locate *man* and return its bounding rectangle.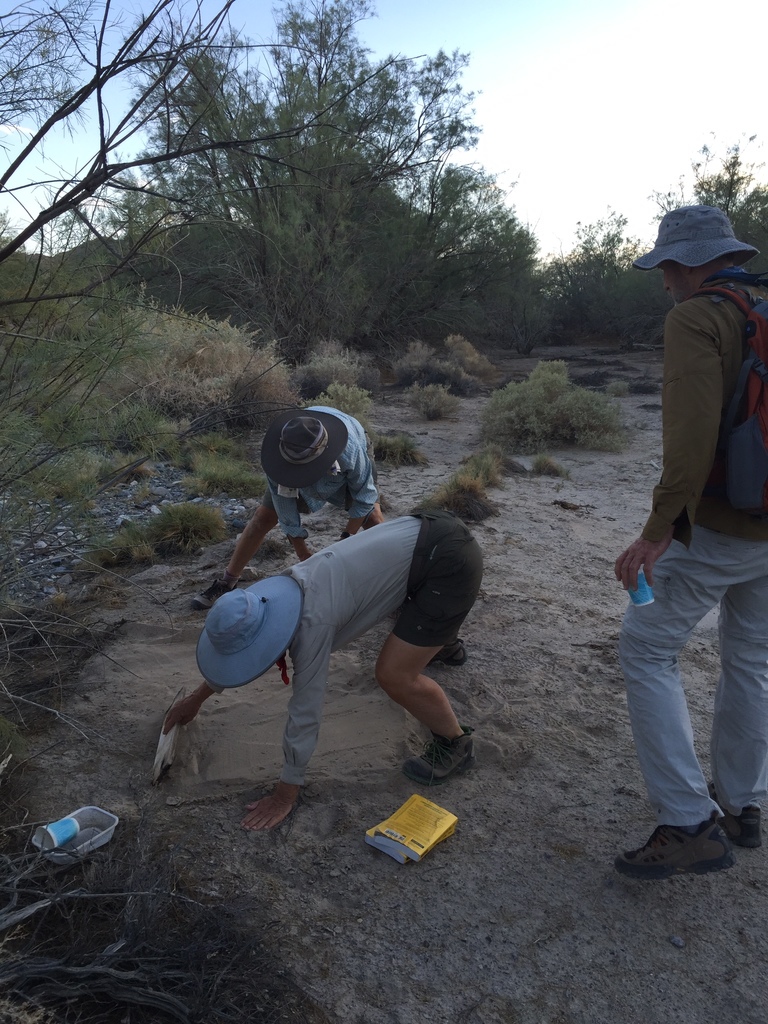
bbox(184, 410, 387, 615).
